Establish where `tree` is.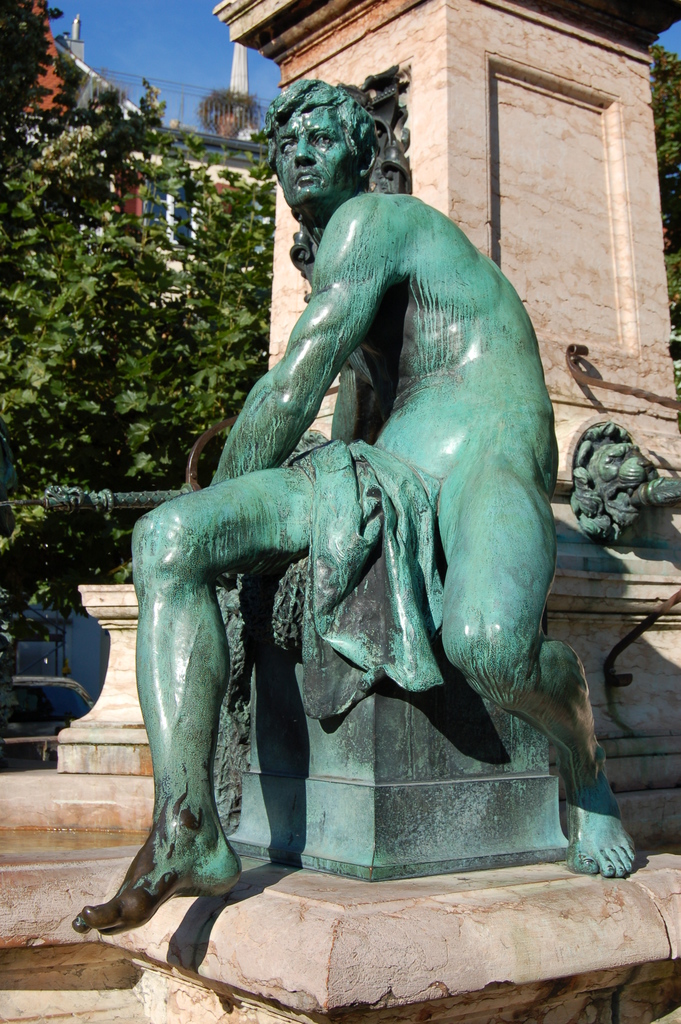
Established at 0, 15, 221, 636.
